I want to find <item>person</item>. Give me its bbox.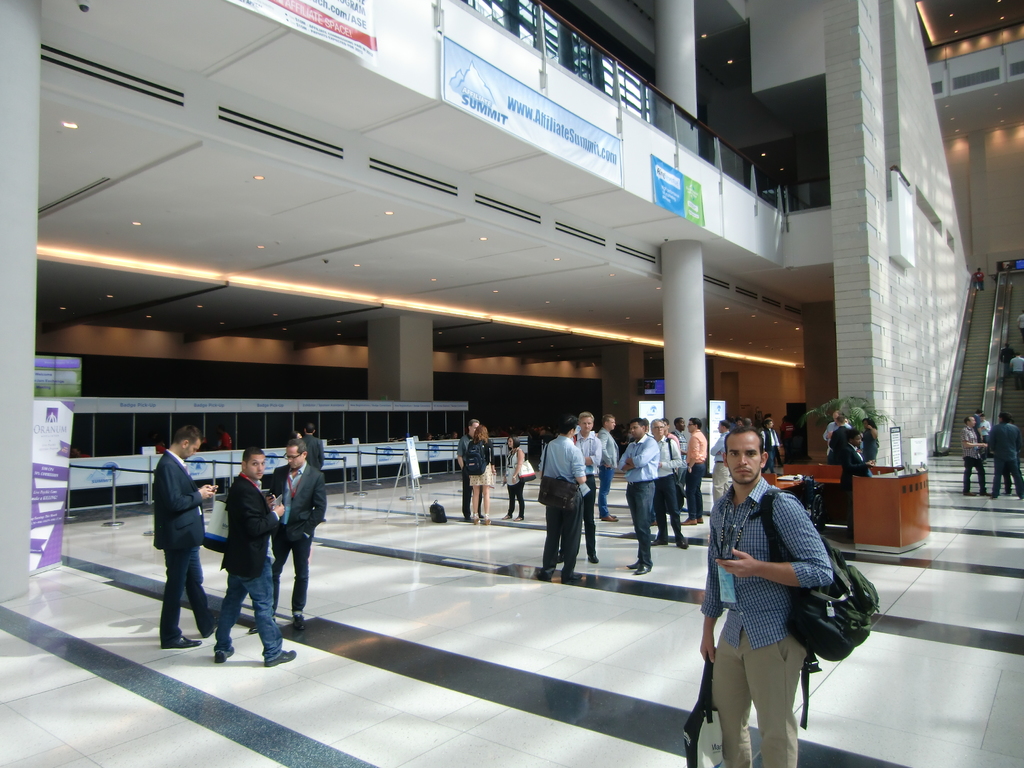
(left=465, top=425, right=492, bottom=516).
